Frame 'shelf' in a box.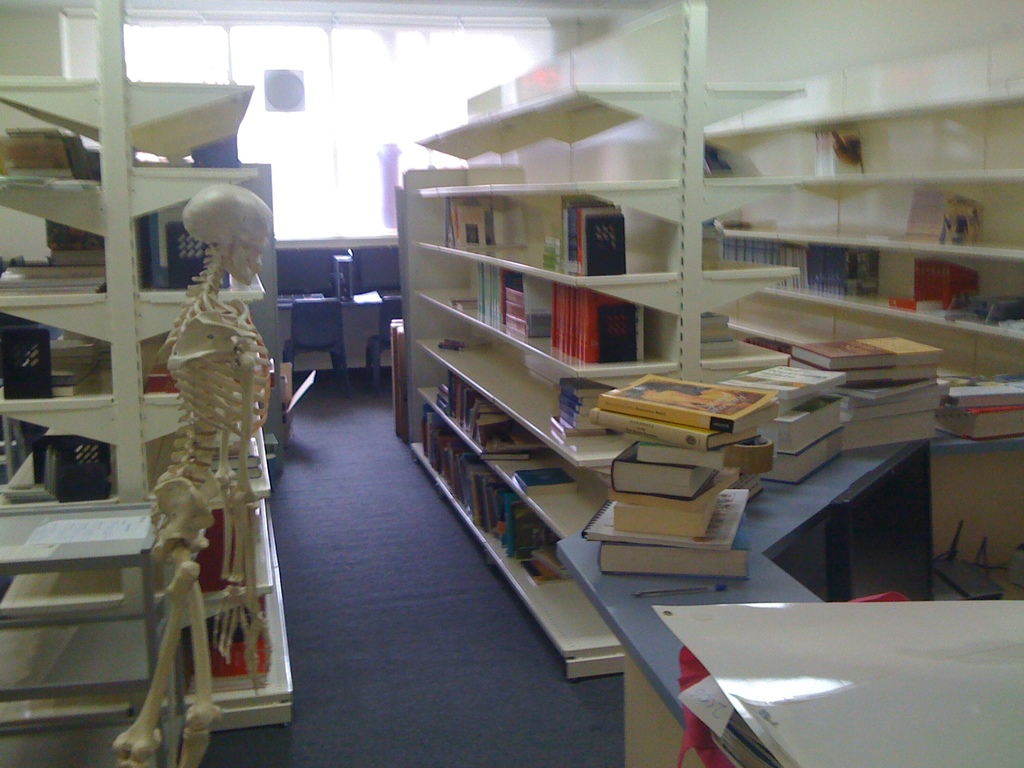
0/0/120/157.
